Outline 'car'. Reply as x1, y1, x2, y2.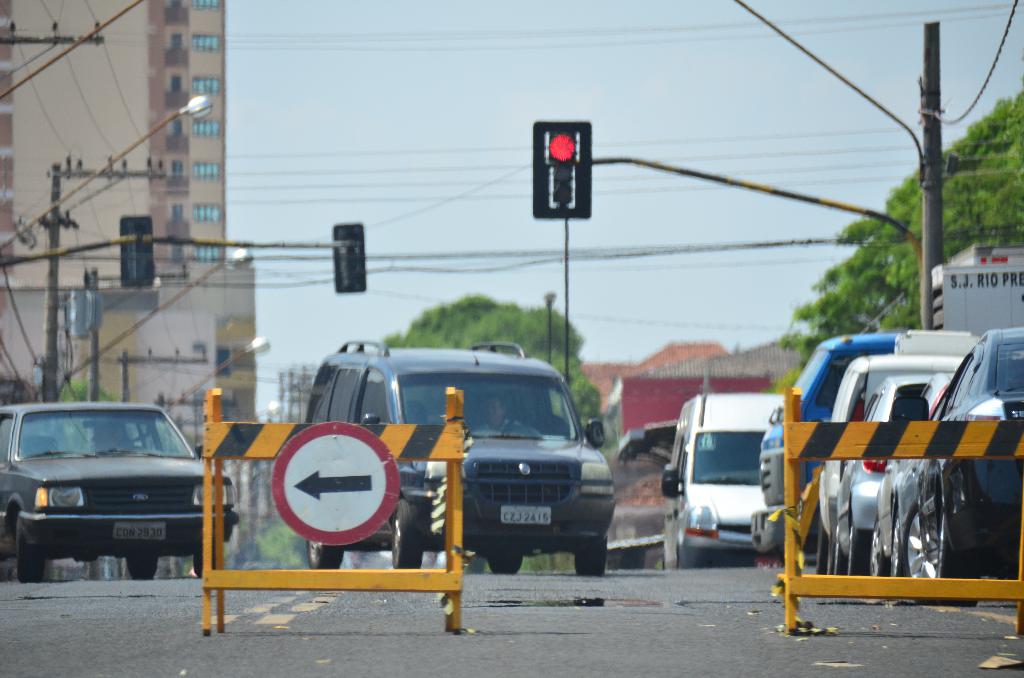
899, 328, 1023, 612.
